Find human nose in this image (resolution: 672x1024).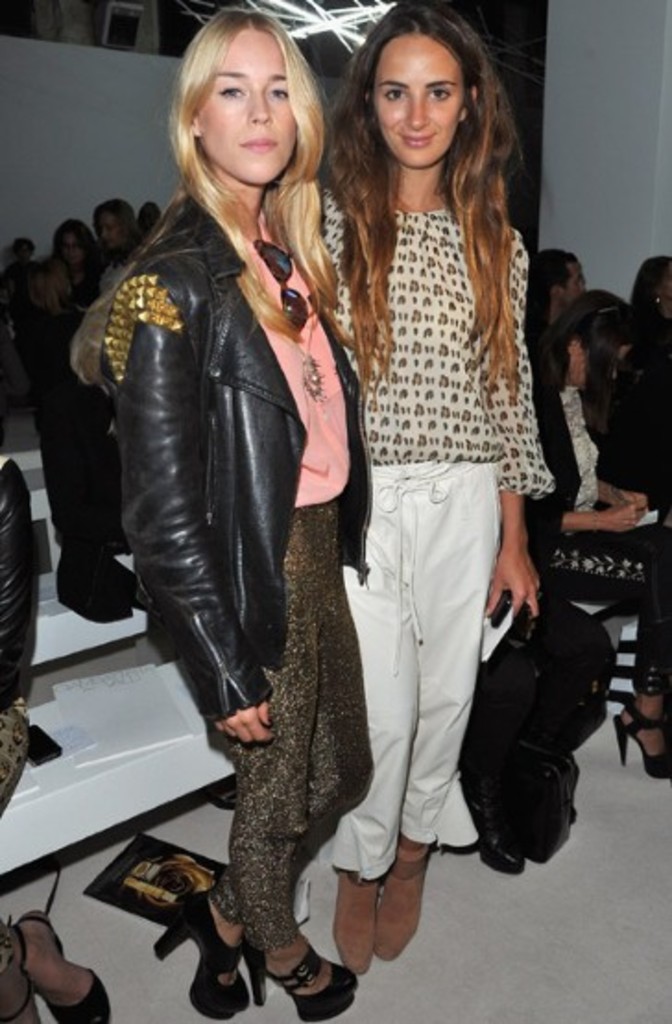
{"x1": 606, "y1": 363, "x2": 615, "y2": 380}.
